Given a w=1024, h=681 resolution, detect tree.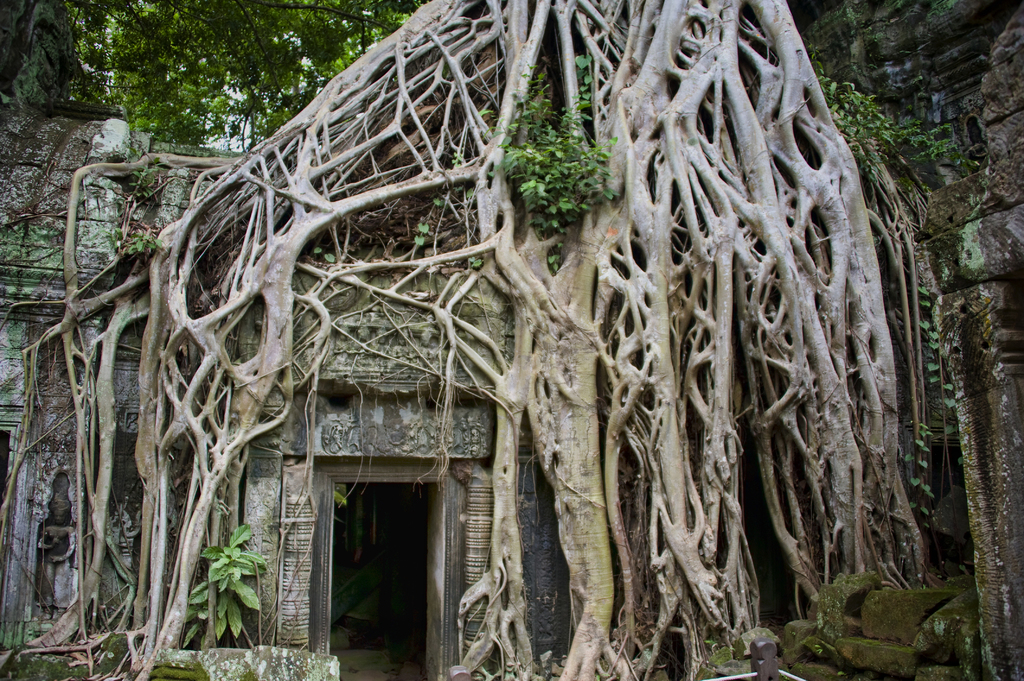
rect(36, 5, 980, 581).
